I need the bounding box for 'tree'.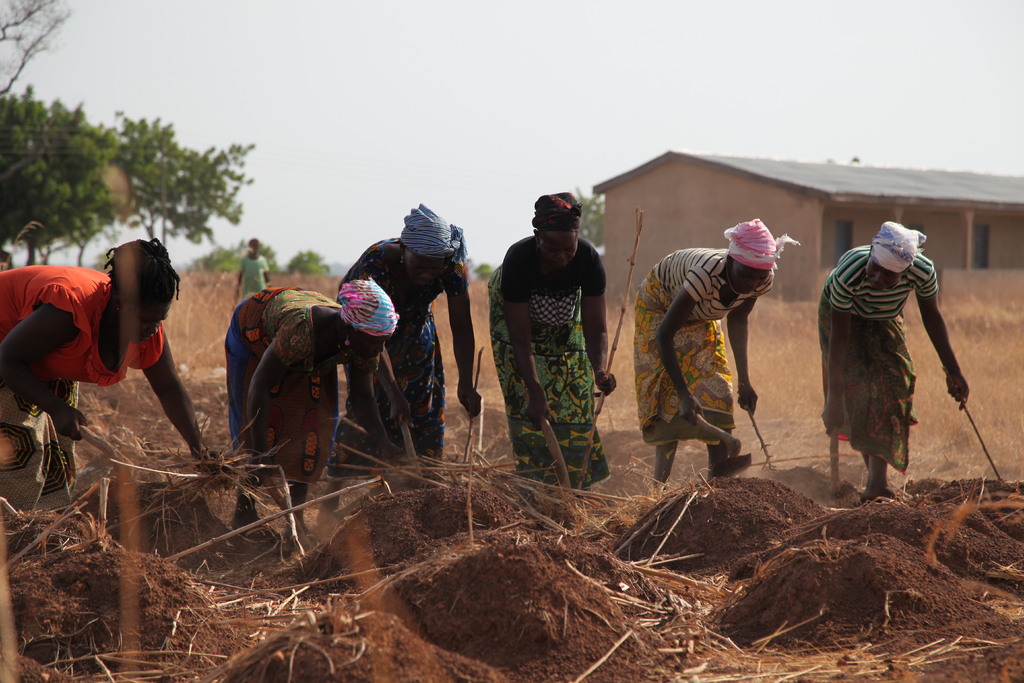
Here it is: bbox(570, 179, 604, 247).
